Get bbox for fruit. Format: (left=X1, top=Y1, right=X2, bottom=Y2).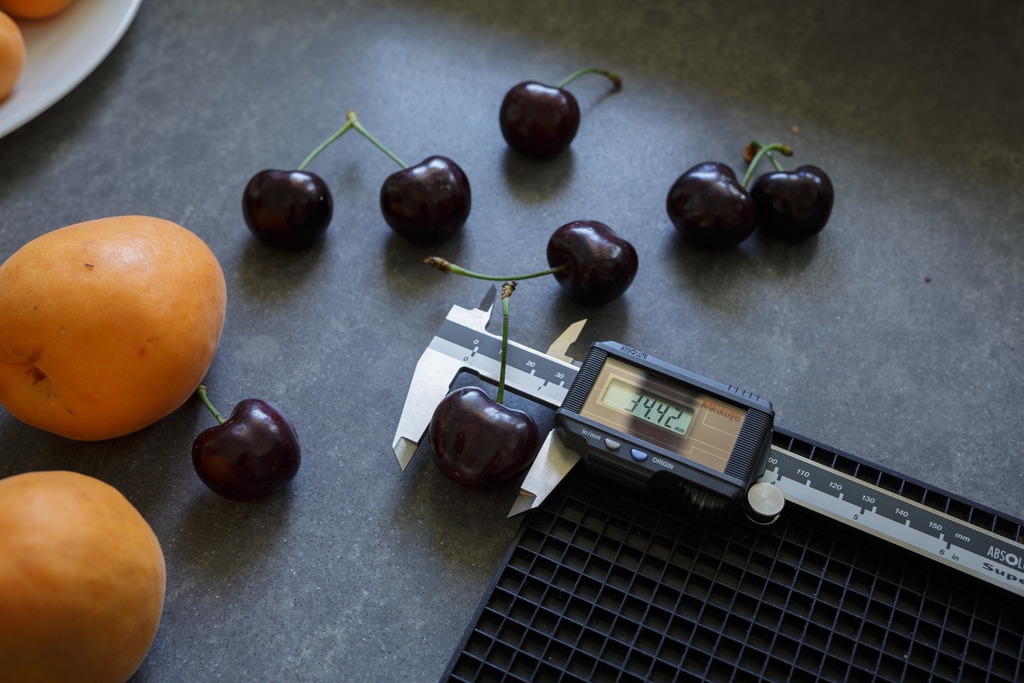
(left=660, top=152, right=781, bottom=247).
